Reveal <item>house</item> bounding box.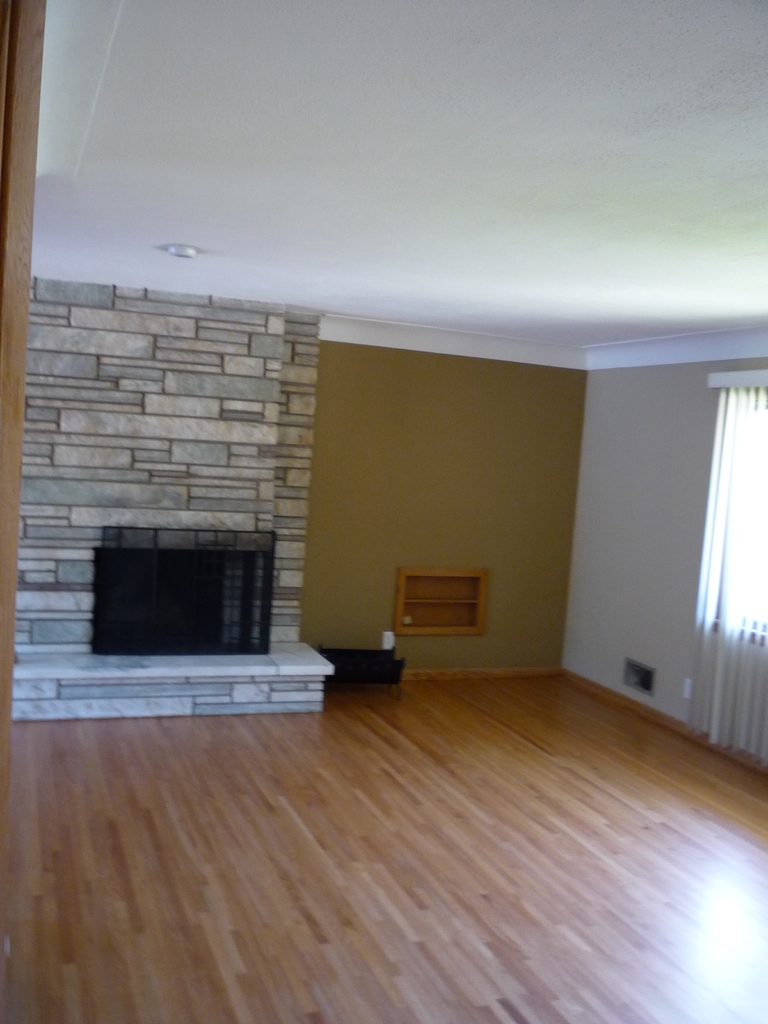
Revealed: rect(0, 0, 767, 1023).
